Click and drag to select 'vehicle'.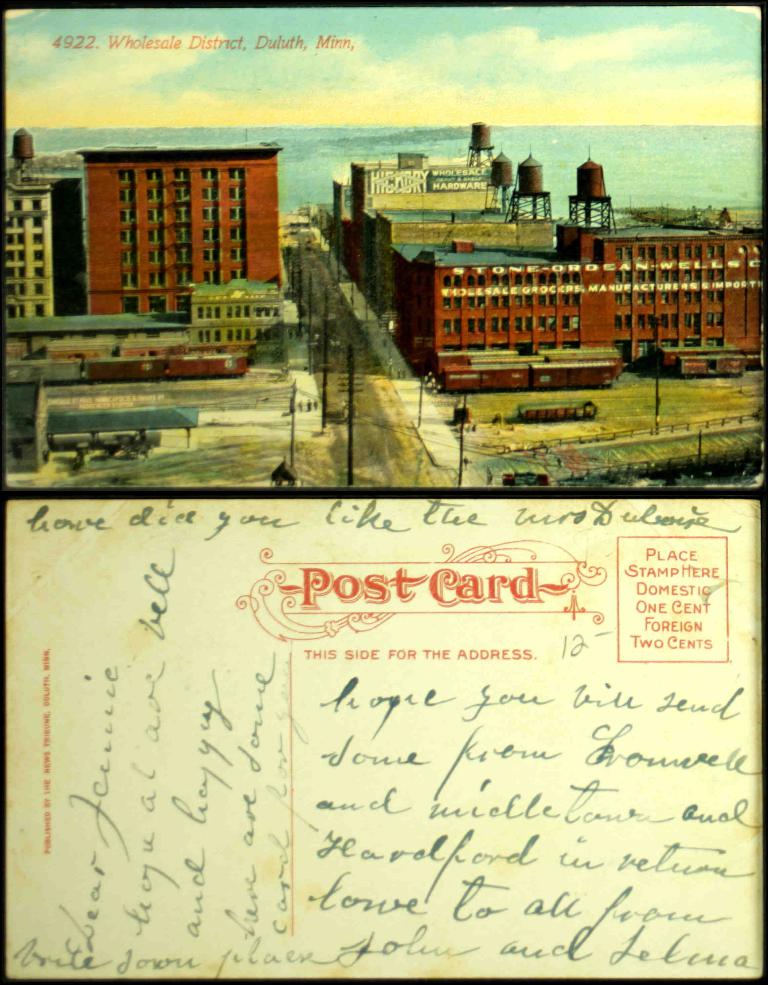
Selection: crop(656, 342, 767, 372).
